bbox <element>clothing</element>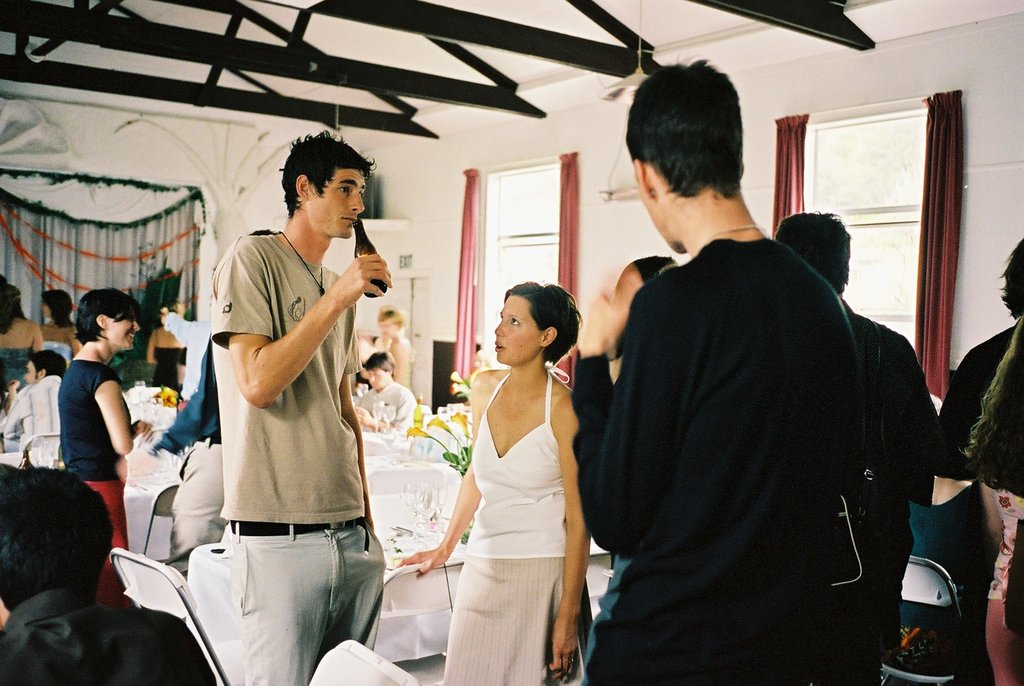
<region>576, 231, 860, 680</region>
